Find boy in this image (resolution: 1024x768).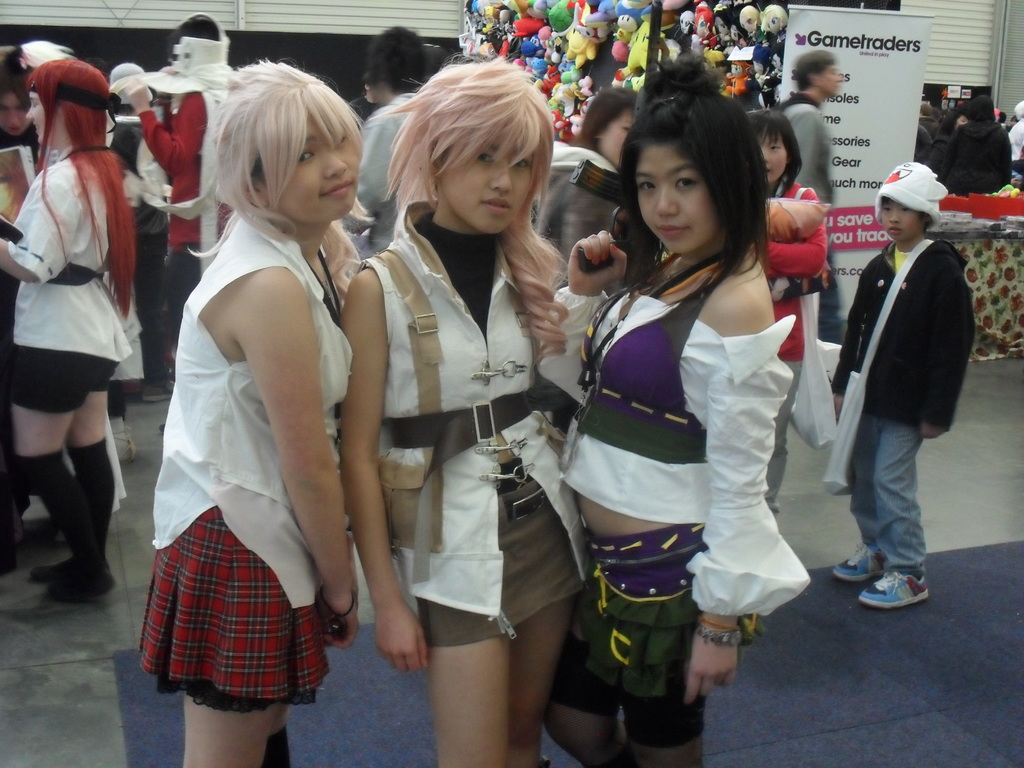
bbox=(826, 160, 982, 610).
